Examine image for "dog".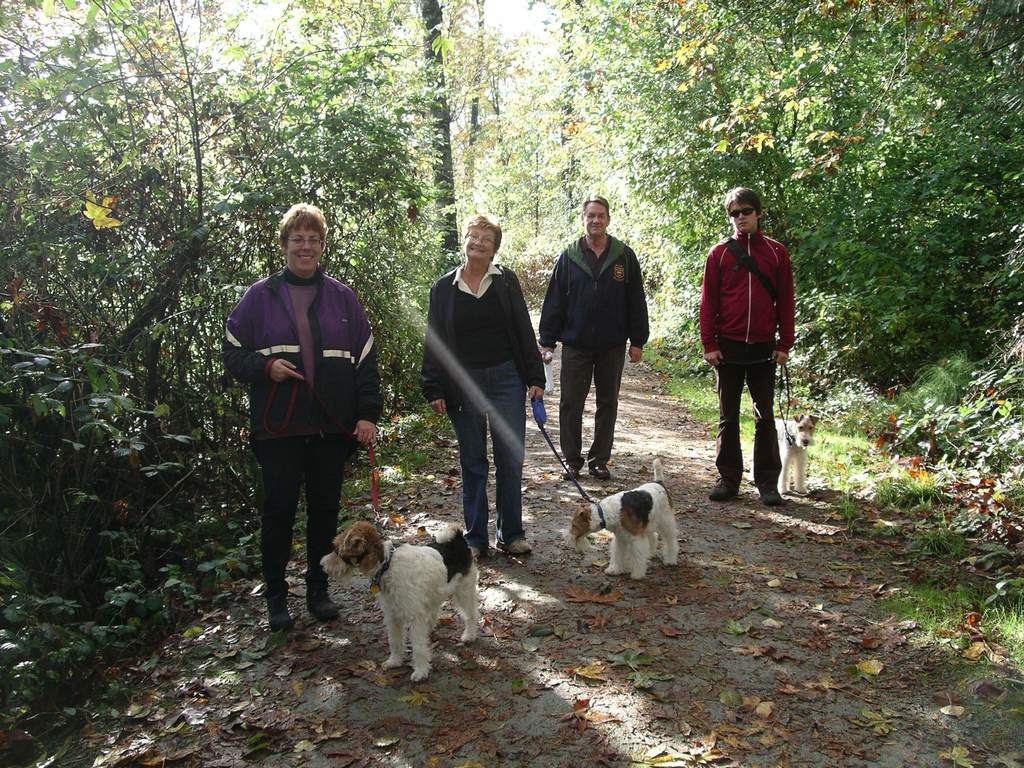
Examination result: l=749, t=409, r=817, b=495.
